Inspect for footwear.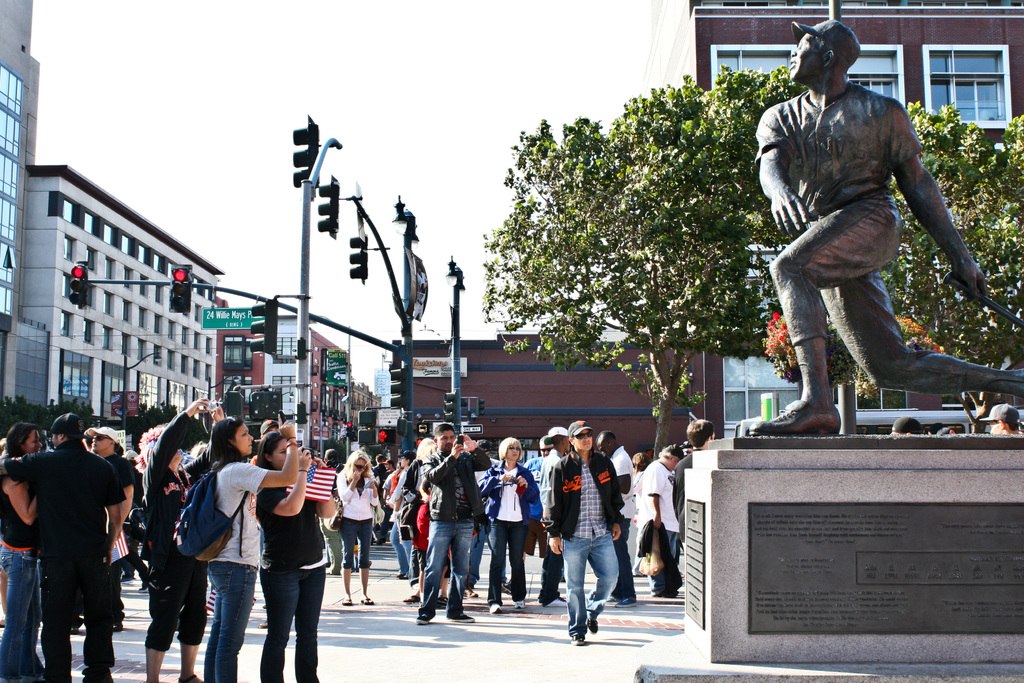
Inspection: rect(356, 598, 374, 605).
